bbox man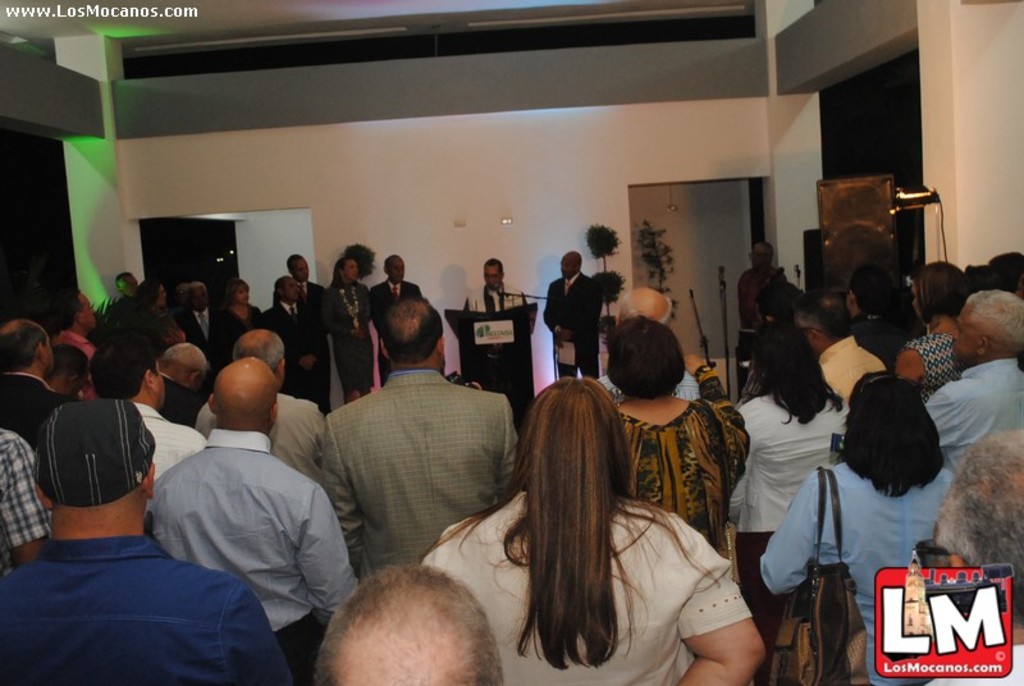
rect(151, 337, 215, 435)
